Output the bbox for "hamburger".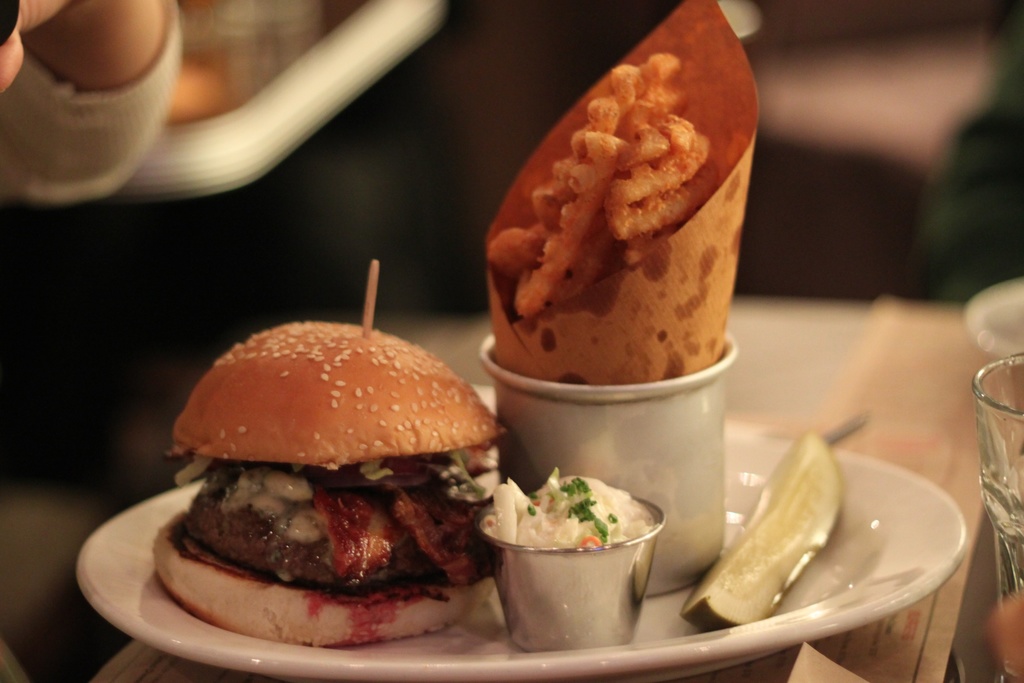
<box>148,320,514,647</box>.
